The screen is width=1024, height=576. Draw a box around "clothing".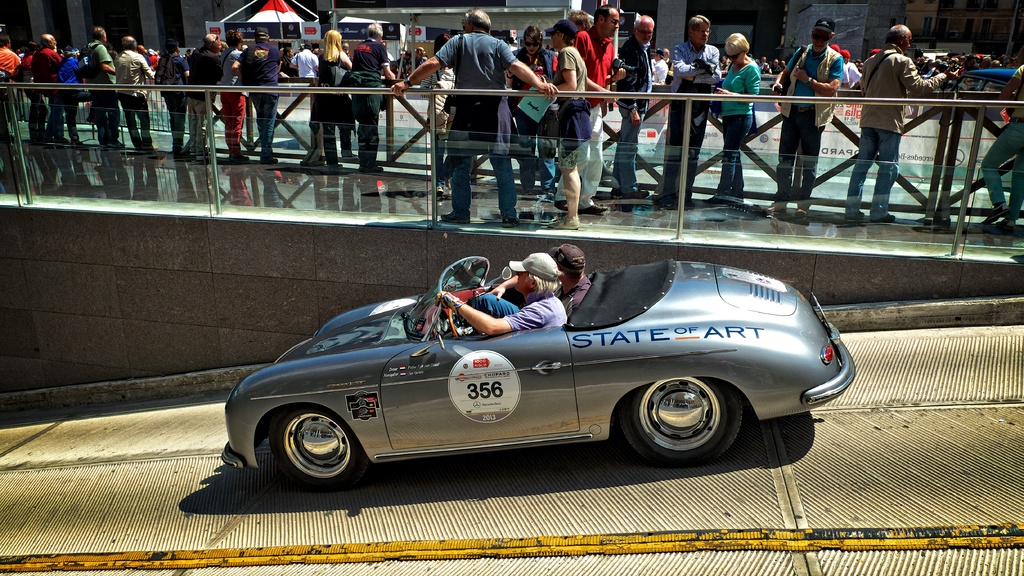
774, 45, 838, 217.
